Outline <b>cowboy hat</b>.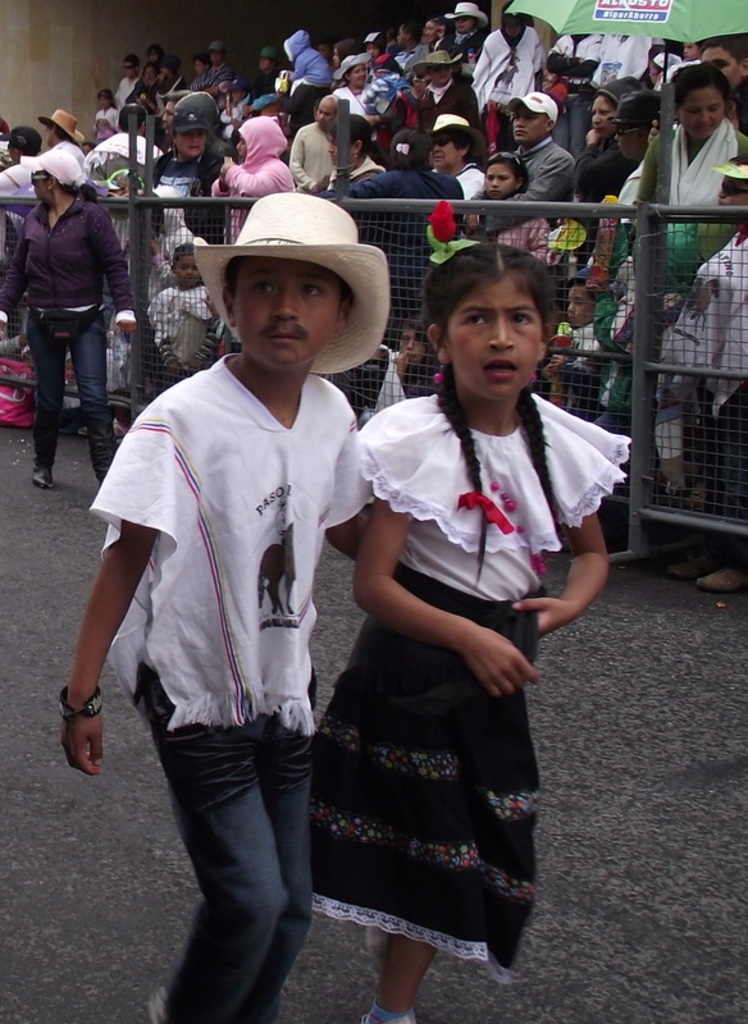
Outline: crop(334, 50, 373, 78).
